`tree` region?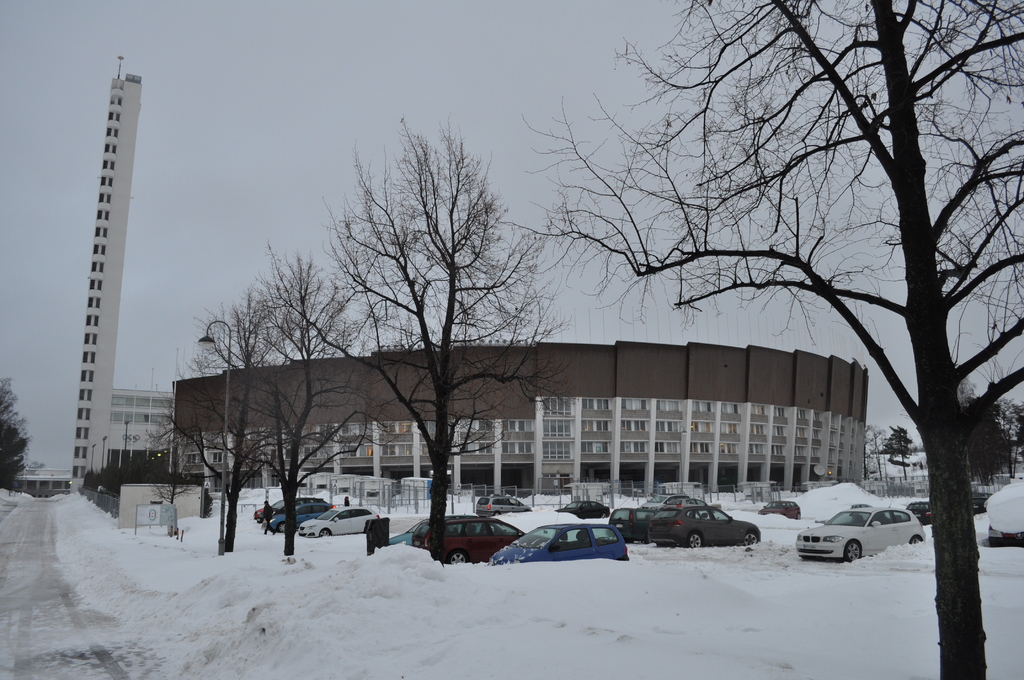
[left=232, top=259, right=395, bottom=564]
